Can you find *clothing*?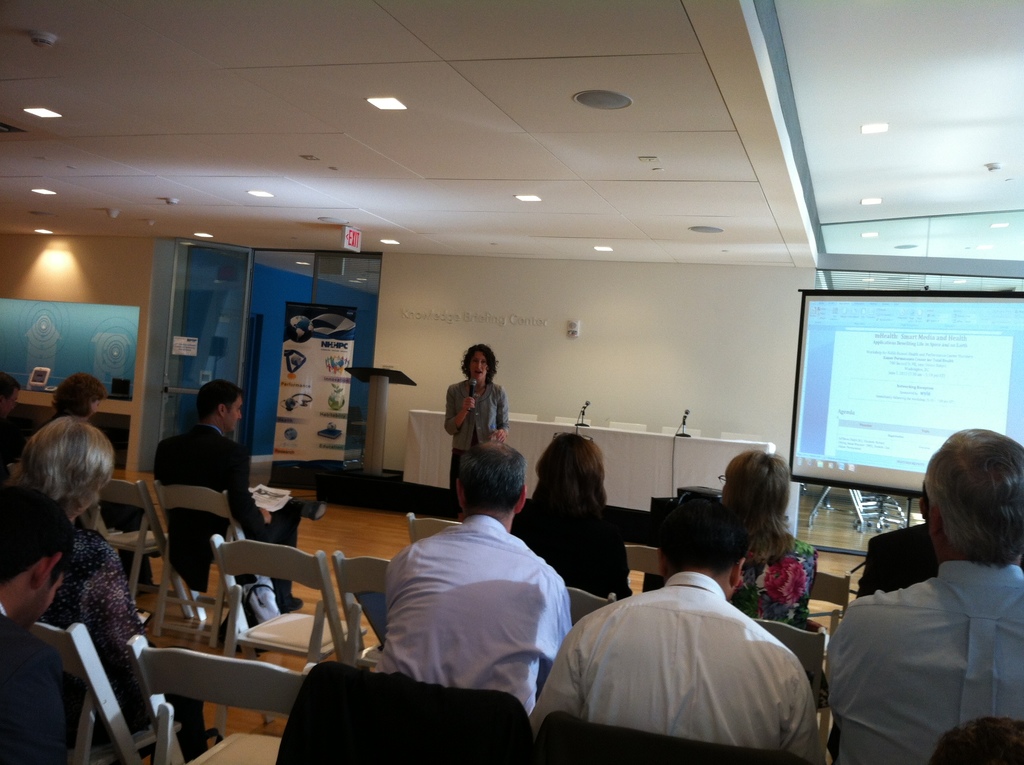
Yes, bounding box: x1=729, y1=536, x2=824, y2=629.
